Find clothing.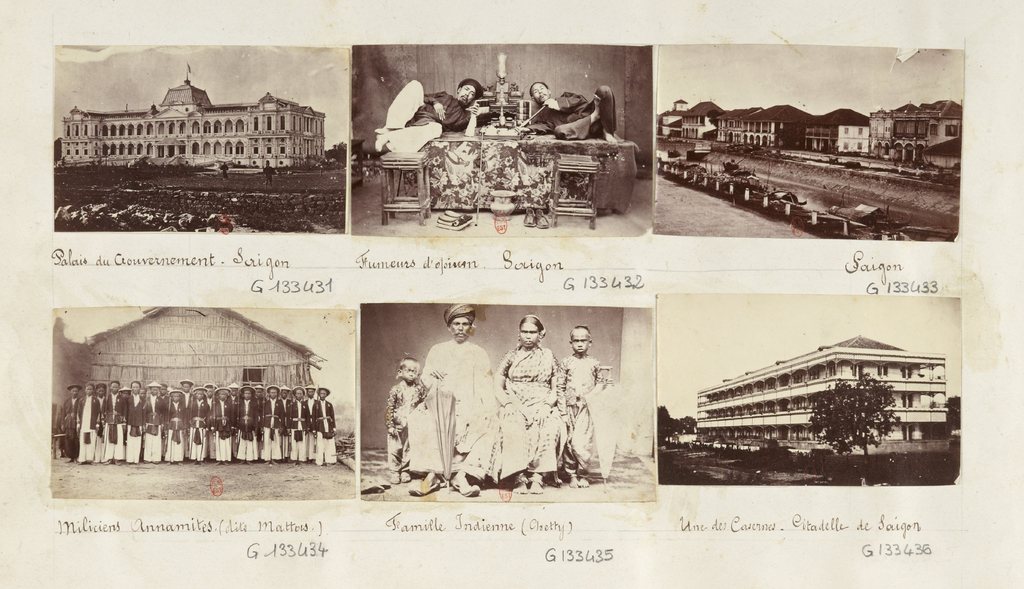
[x1=412, y1=340, x2=497, y2=485].
